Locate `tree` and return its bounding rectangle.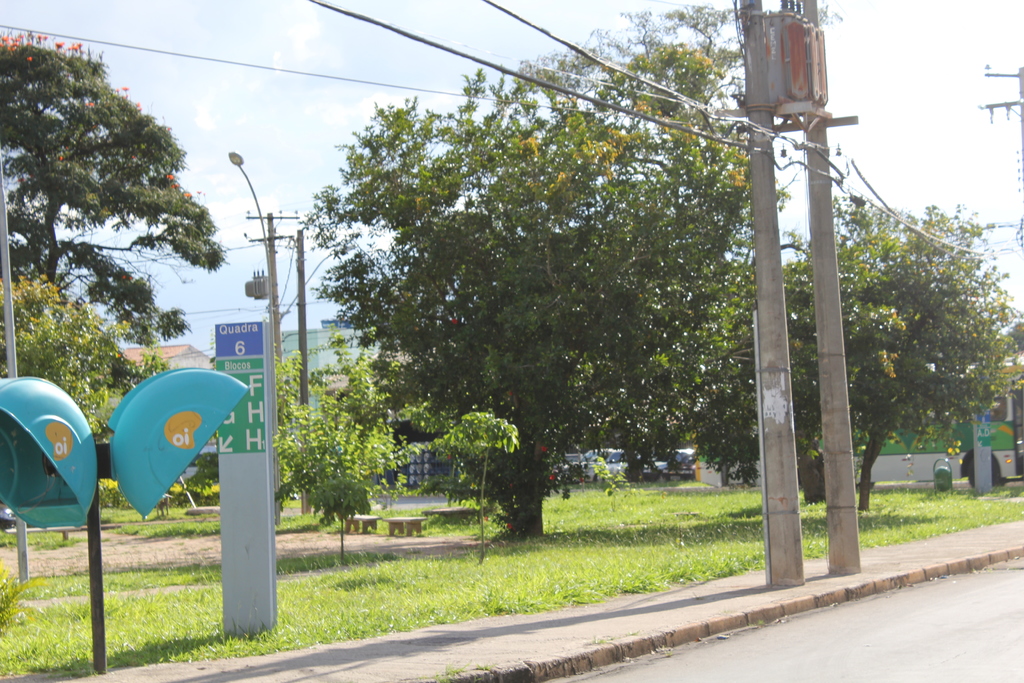
{"x1": 275, "y1": 325, "x2": 434, "y2": 567}.
